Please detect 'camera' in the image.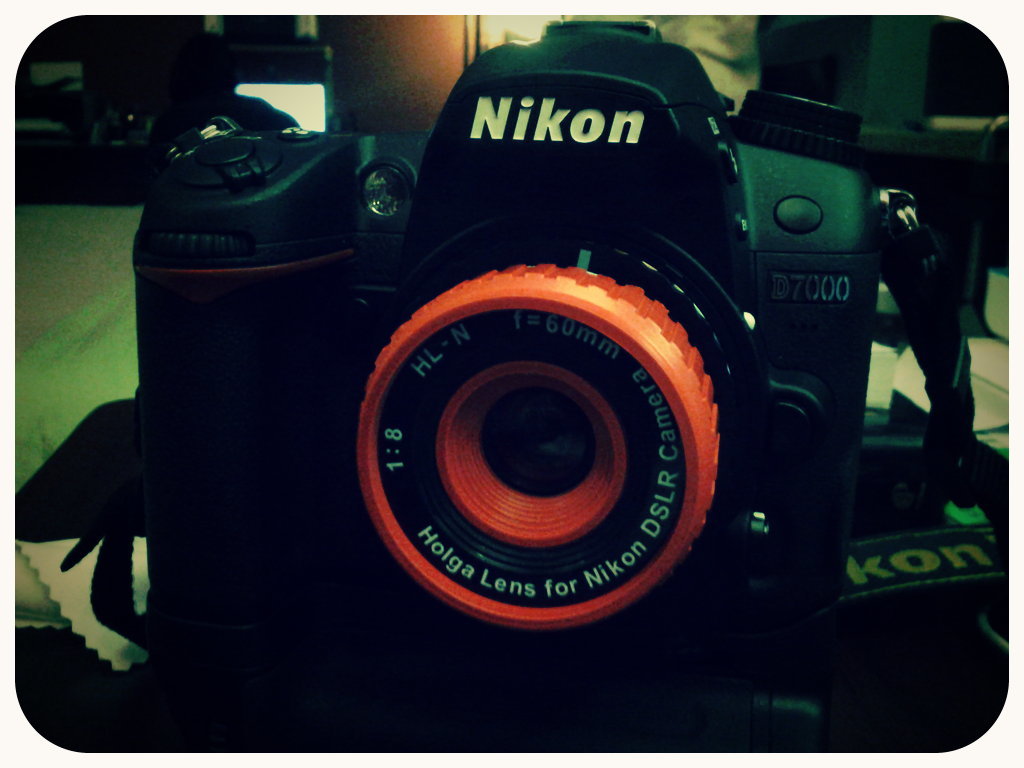
pyautogui.locateOnScreen(129, 14, 886, 693).
